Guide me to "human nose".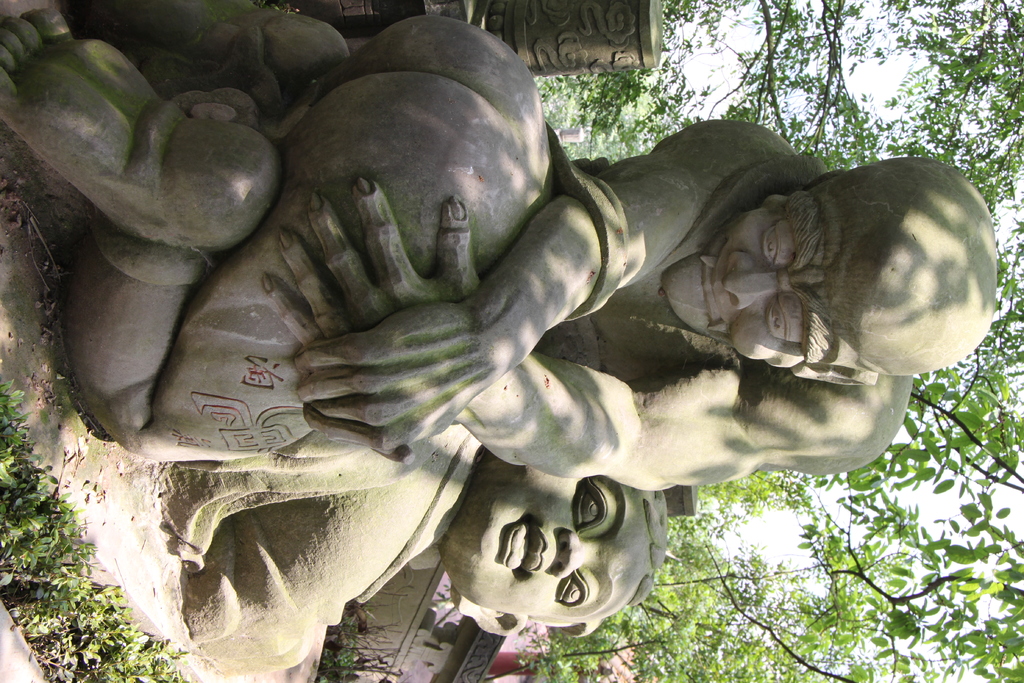
Guidance: bbox=[721, 250, 777, 309].
